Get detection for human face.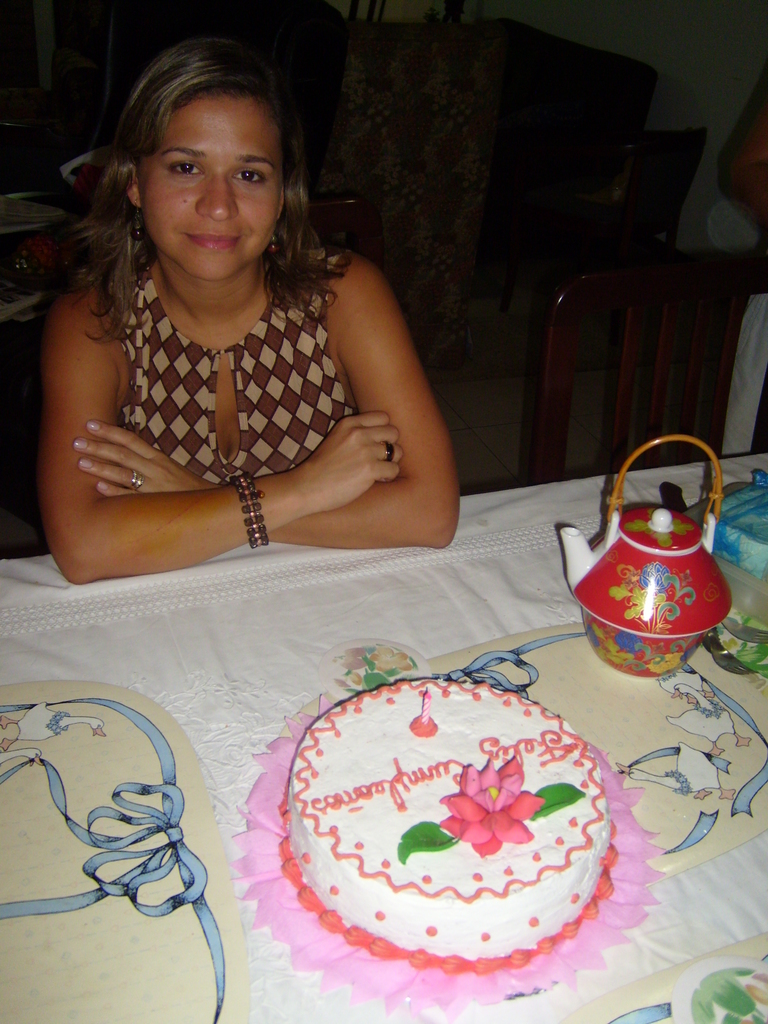
Detection: region(140, 90, 282, 285).
